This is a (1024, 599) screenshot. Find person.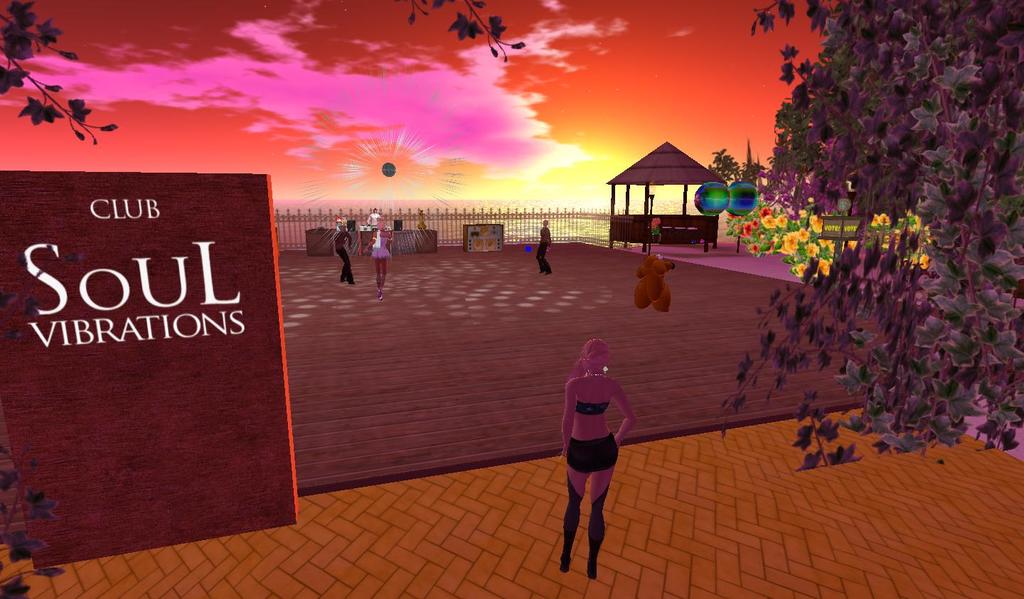
Bounding box: (333,222,356,282).
